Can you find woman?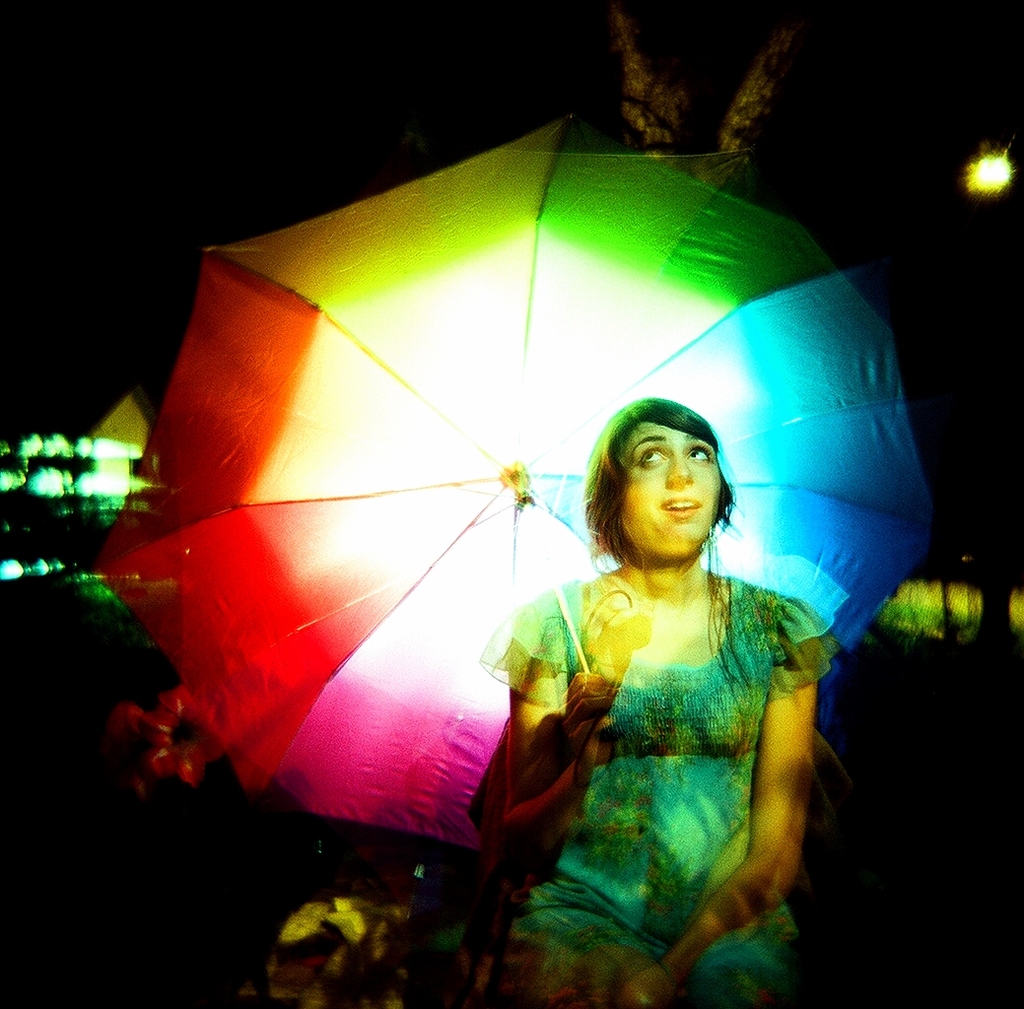
Yes, bounding box: region(462, 371, 866, 978).
